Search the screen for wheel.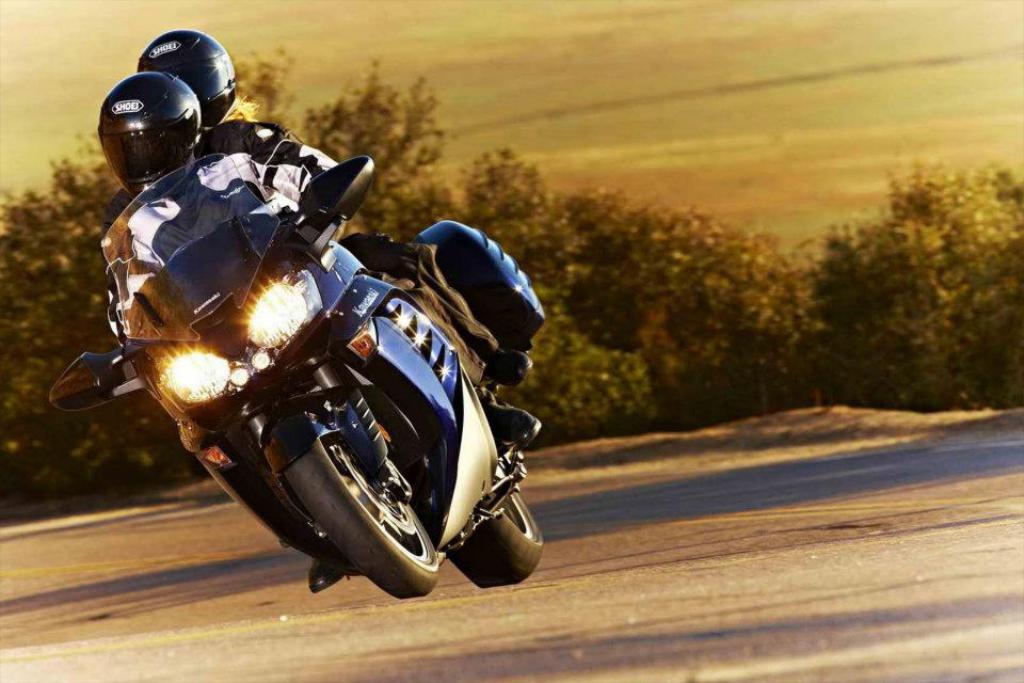
Found at bbox=[277, 419, 437, 592].
